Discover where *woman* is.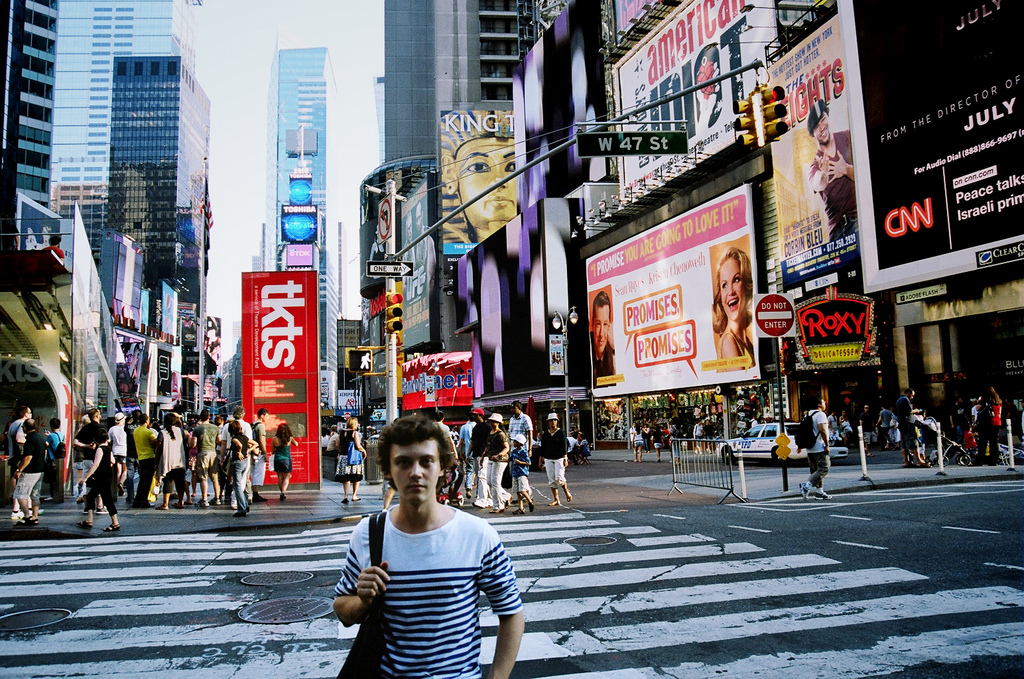
Discovered at <region>981, 396, 1004, 465</region>.
